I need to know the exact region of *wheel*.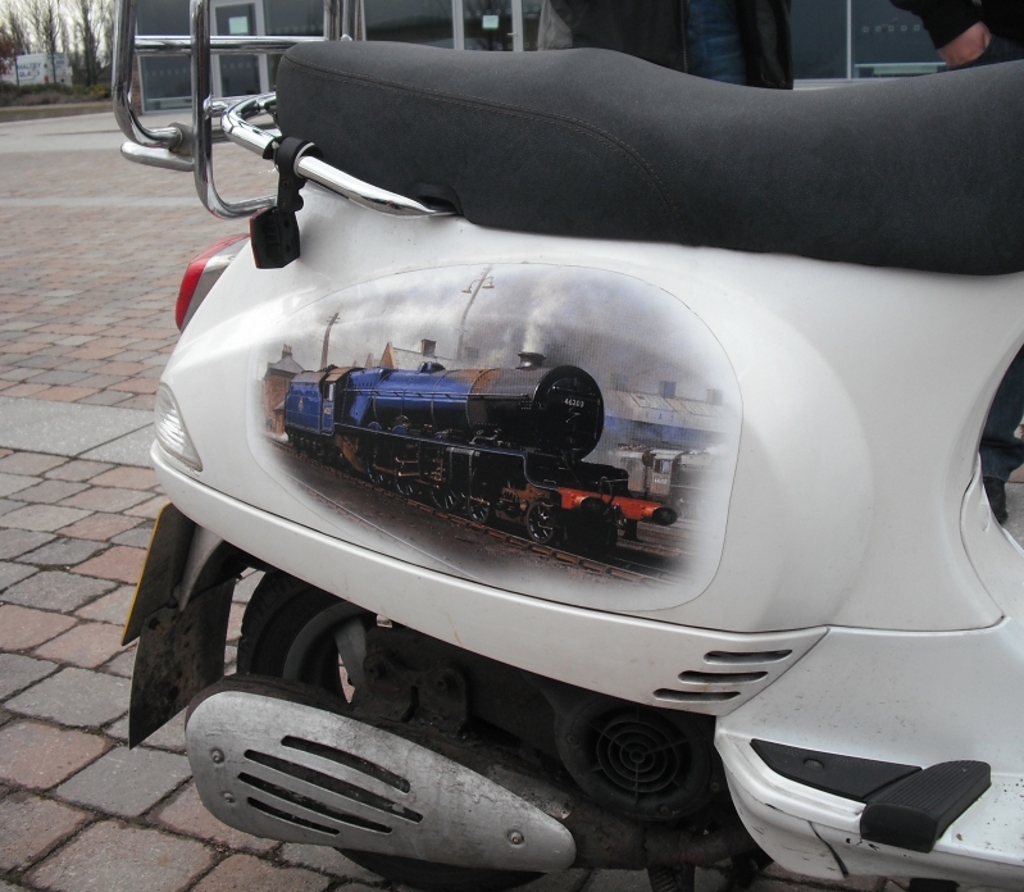
Region: Rect(364, 465, 384, 483).
